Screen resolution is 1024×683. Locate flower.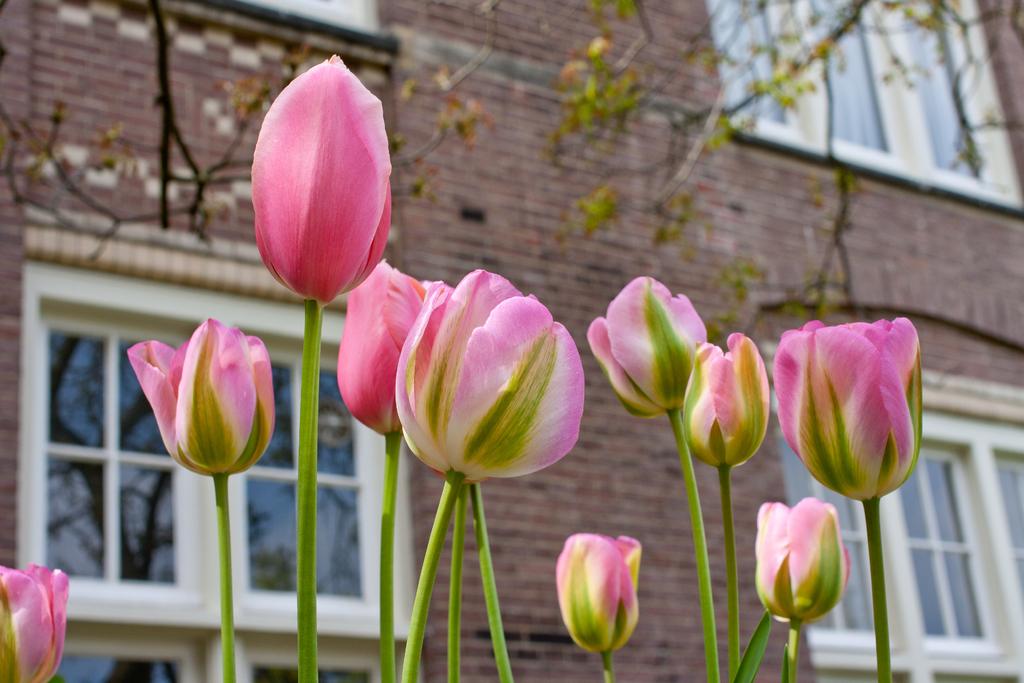
[x1=335, y1=253, x2=425, y2=436].
